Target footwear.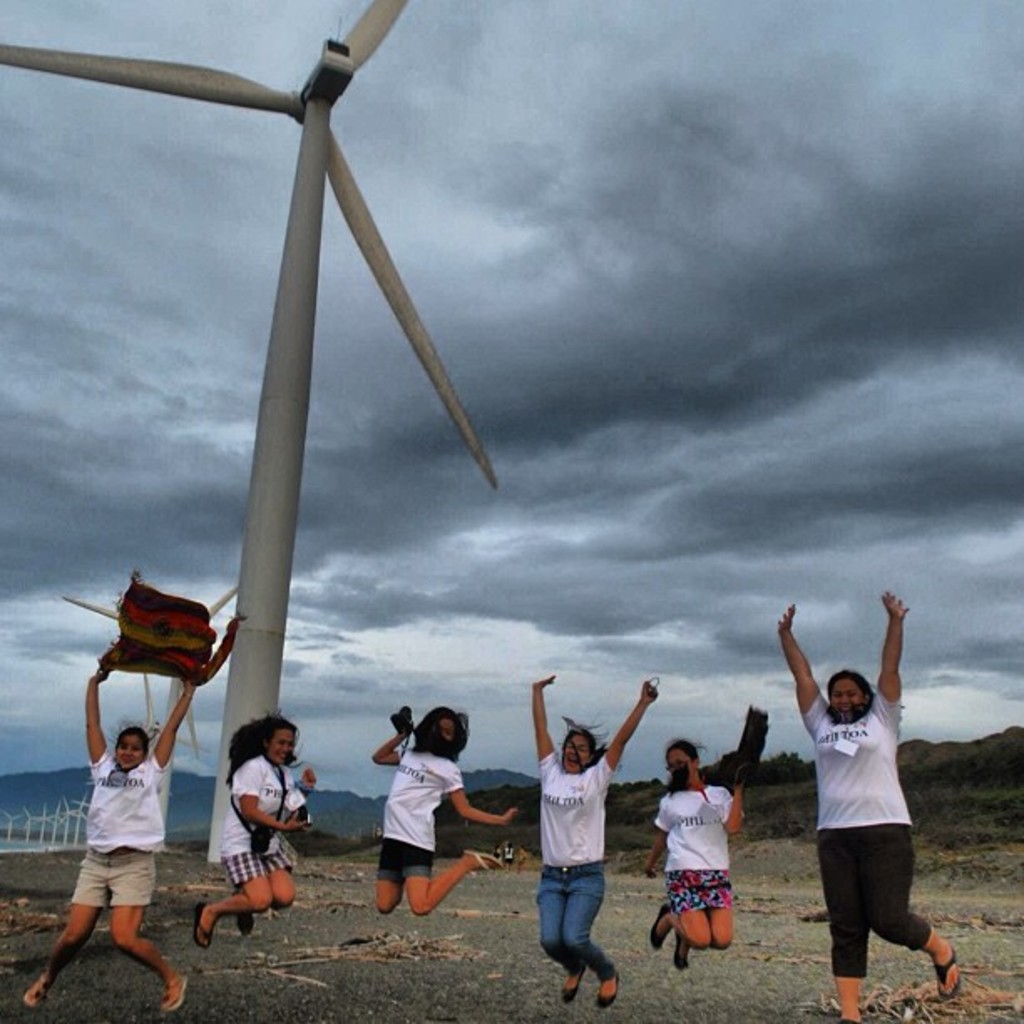
Target region: crop(669, 932, 689, 970).
